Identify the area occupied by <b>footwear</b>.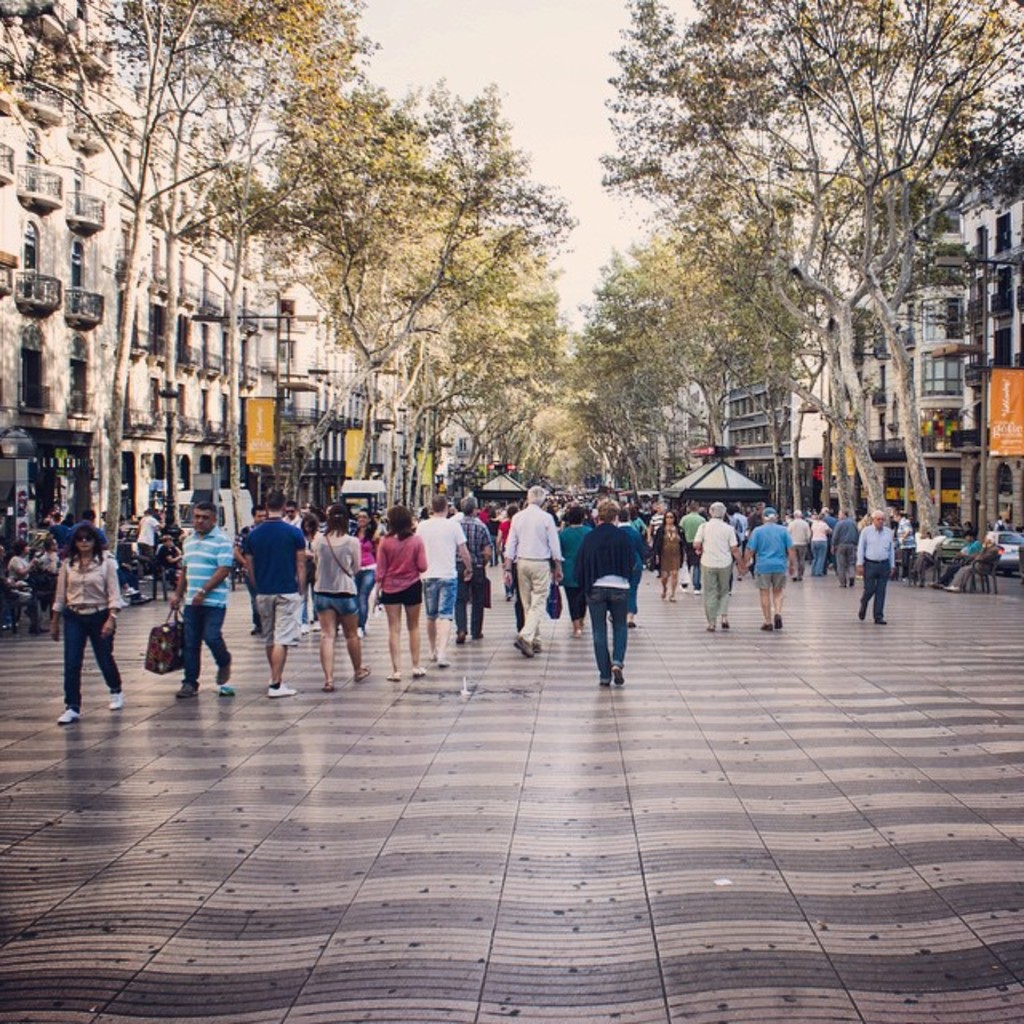
Area: 125 586 139 595.
